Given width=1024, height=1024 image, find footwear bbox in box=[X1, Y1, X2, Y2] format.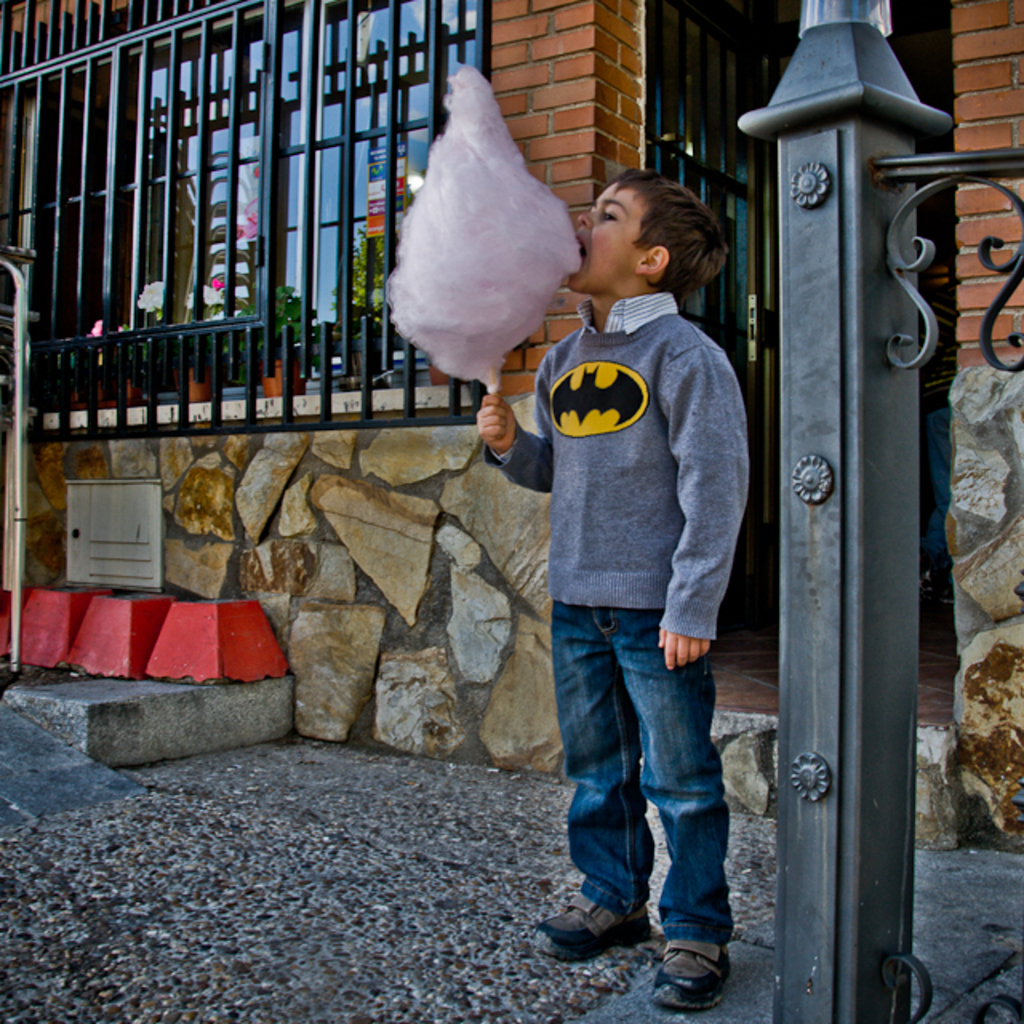
box=[531, 885, 648, 962].
